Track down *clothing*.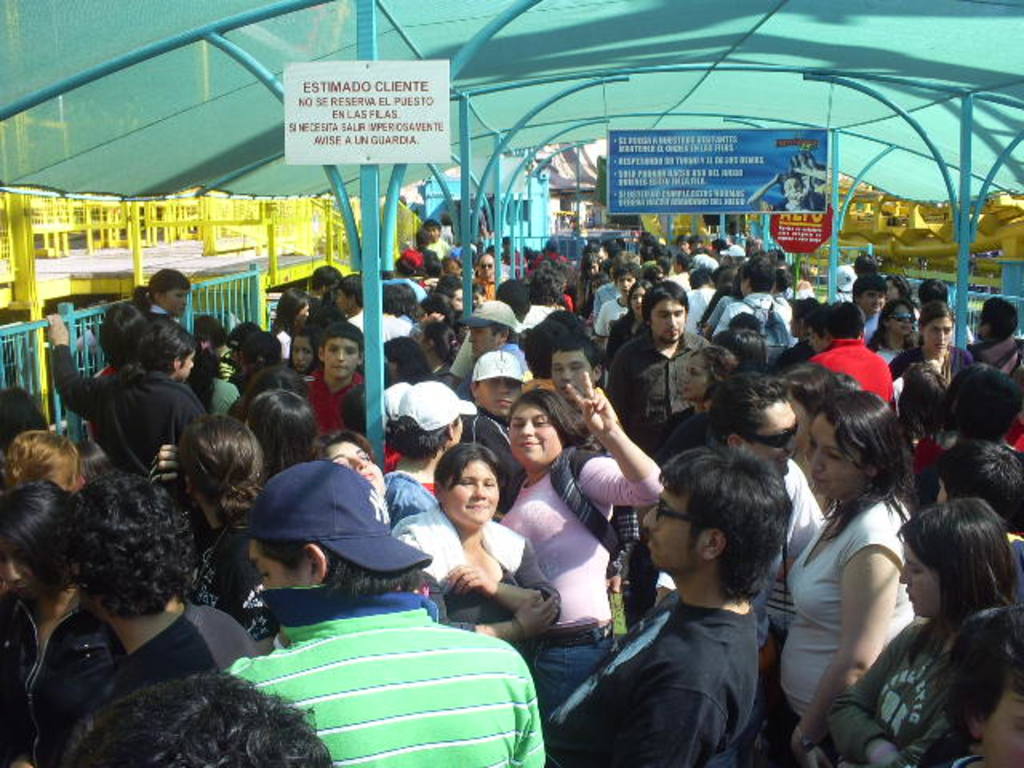
Tracked to crop(886, 339, 974, 386).
